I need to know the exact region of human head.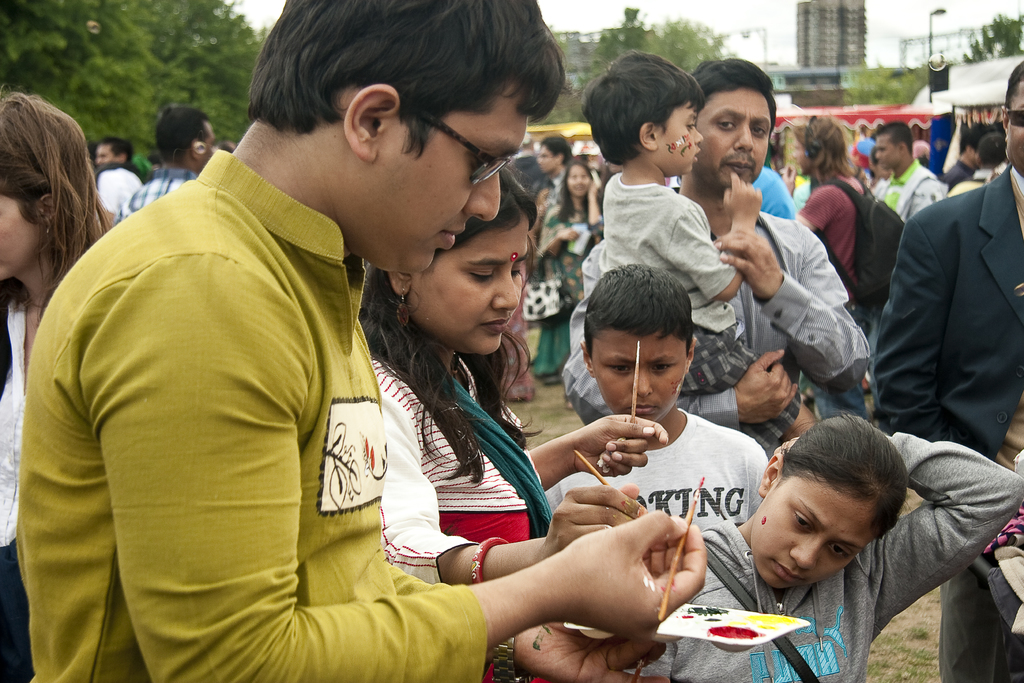
Region: region(152, 105, 214, 177).
